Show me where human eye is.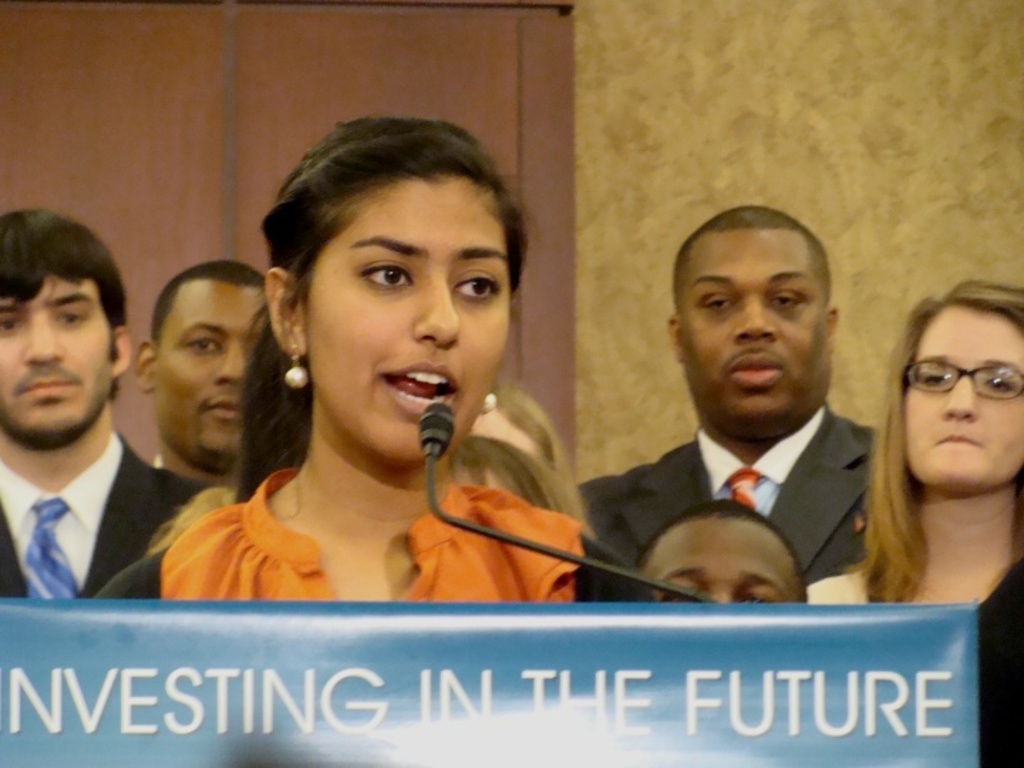
human eye is at 343, 250, 422, 306.
